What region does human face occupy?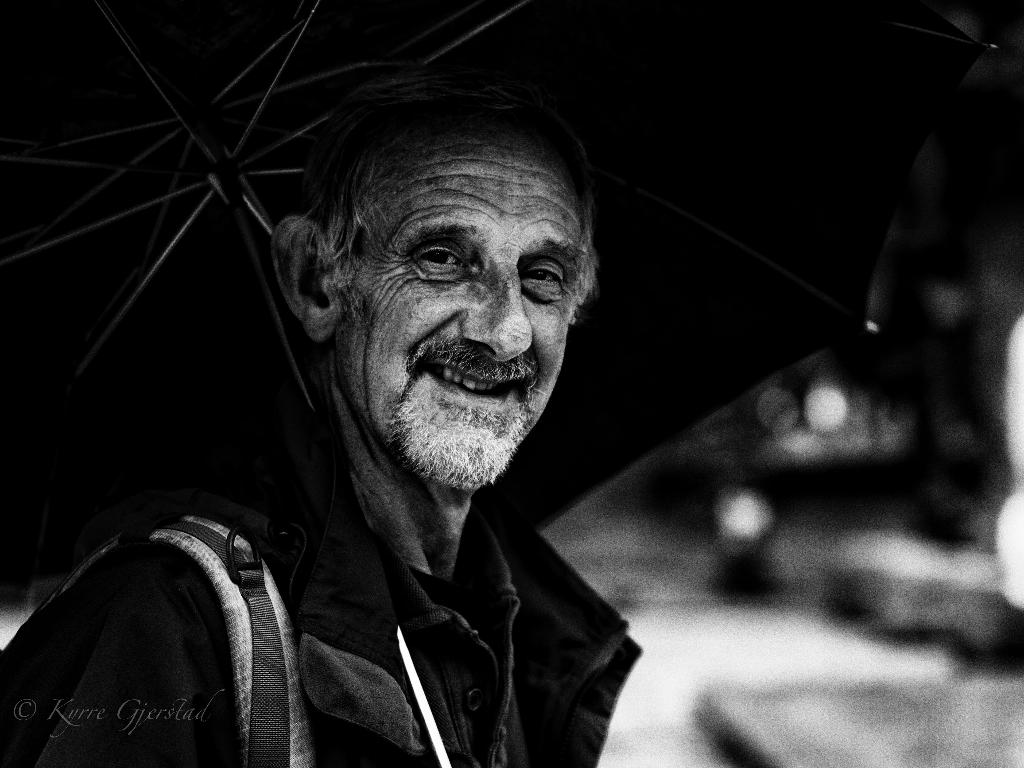
crop(333, 132, 584, 492).
